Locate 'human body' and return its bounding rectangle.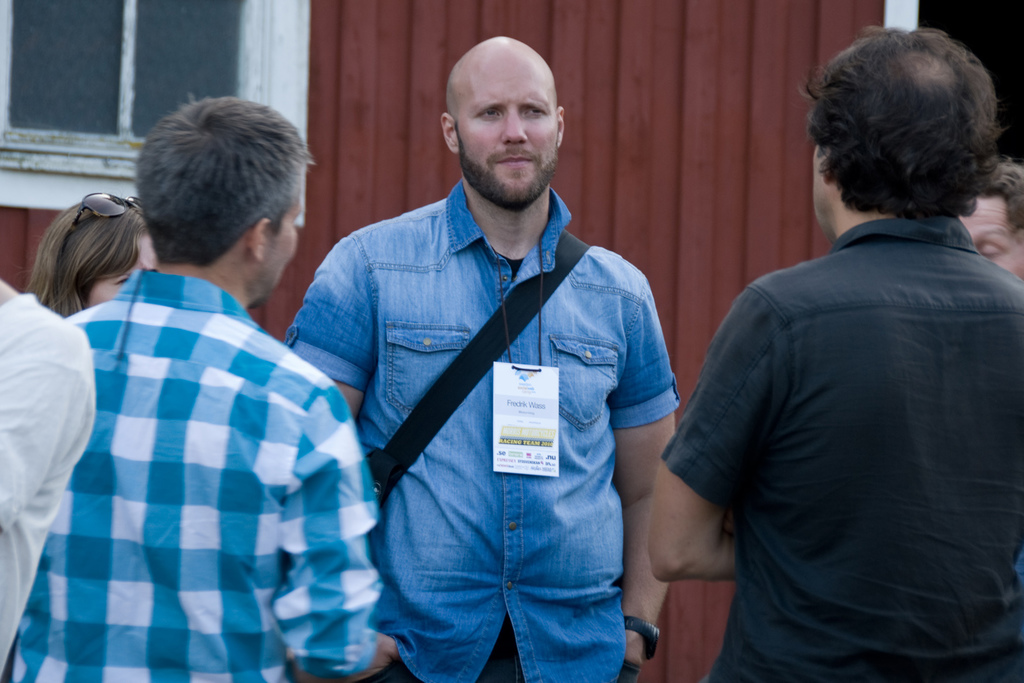
x1=15 y1=186 x2=159 y2=321.
